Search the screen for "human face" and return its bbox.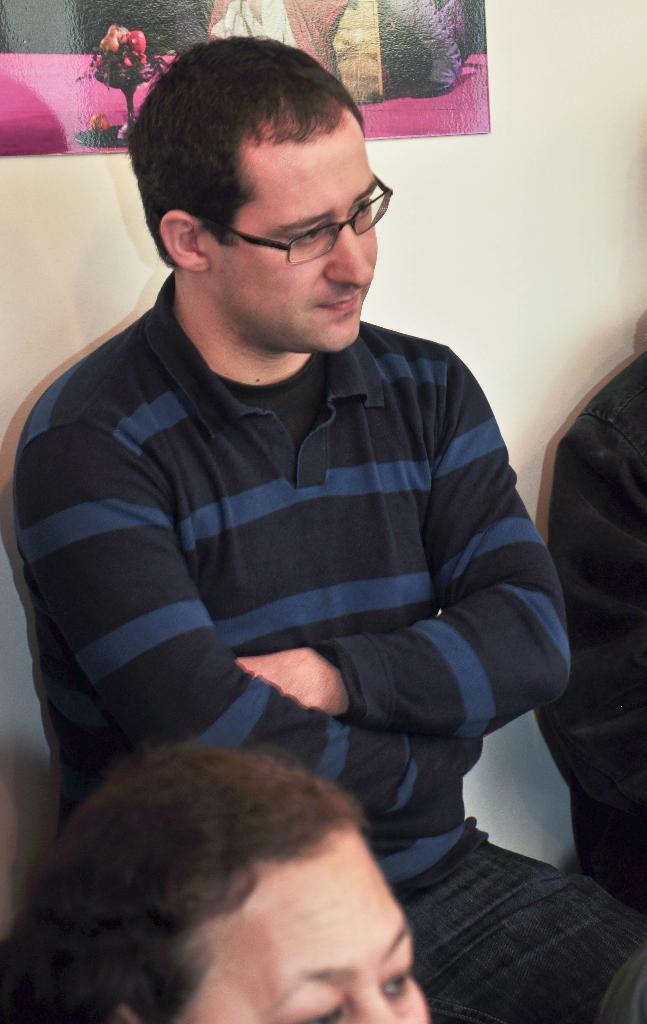
Found: x1=220 y1=129 x2=375 y2=351.
